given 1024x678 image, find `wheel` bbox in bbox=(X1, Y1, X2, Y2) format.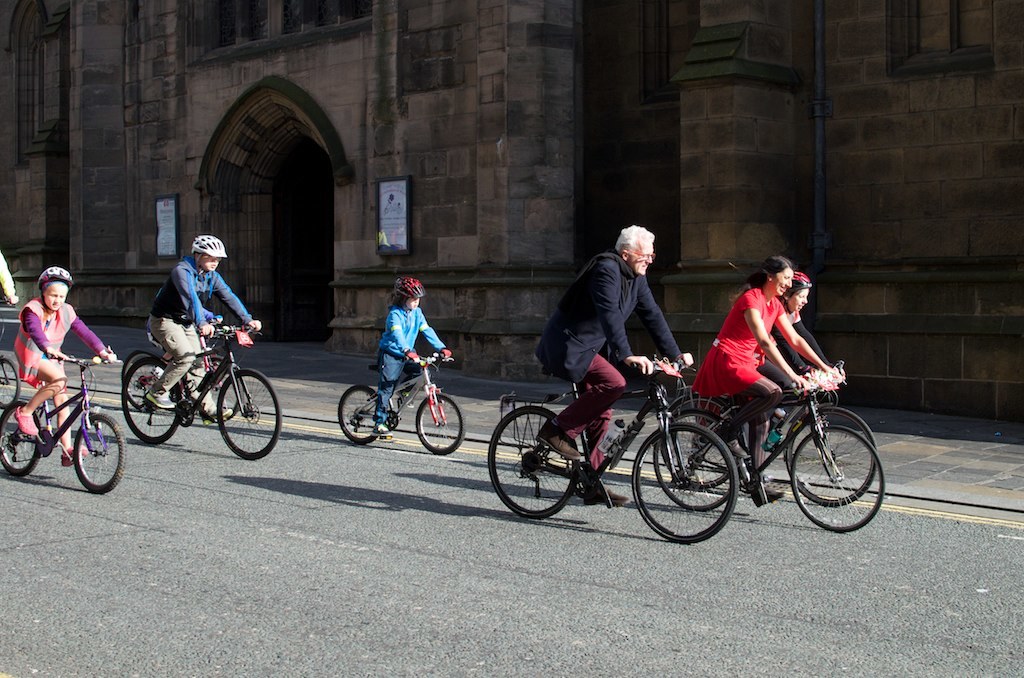
bbox=(679, 390, 739, 486).
